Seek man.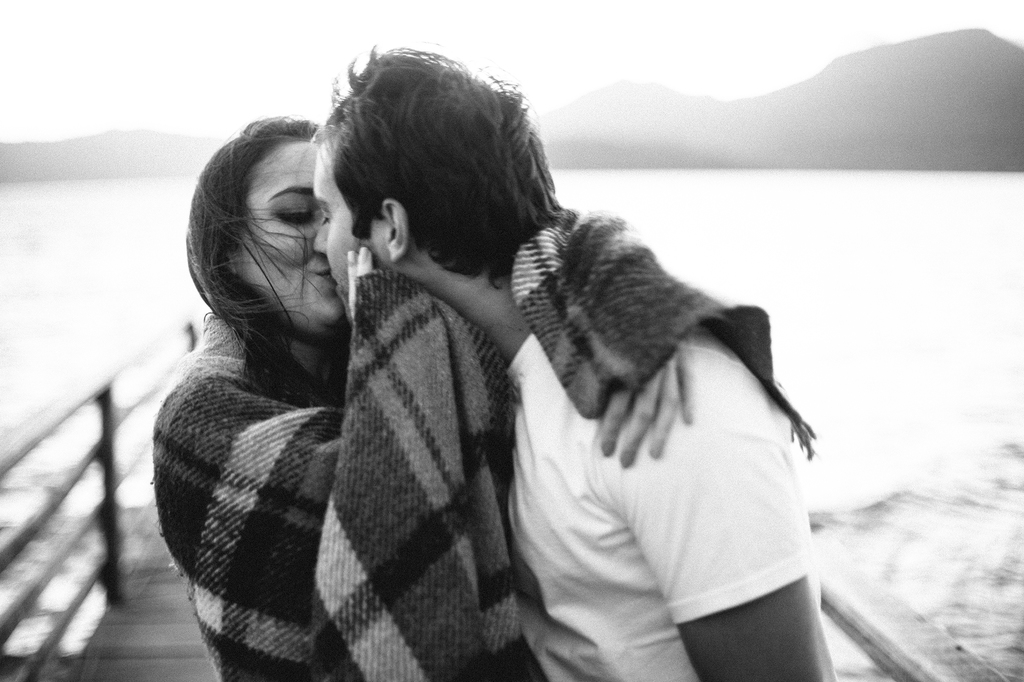
[x1=341, y1=75, x2=877, y2=681].
